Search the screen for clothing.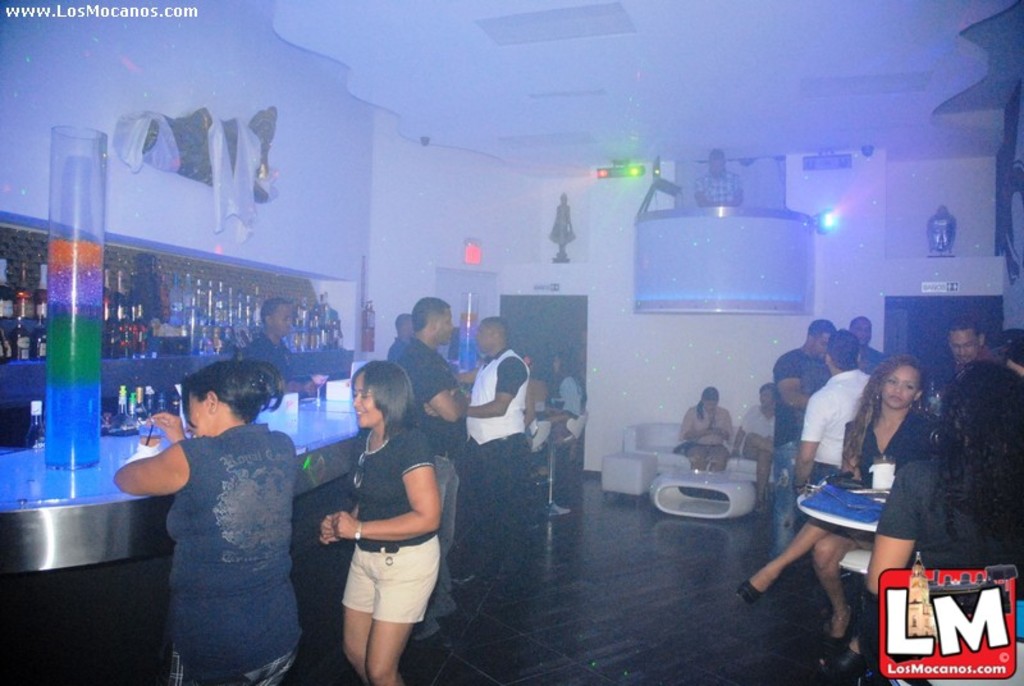
Found at box=[797, 362, 859, 466].
